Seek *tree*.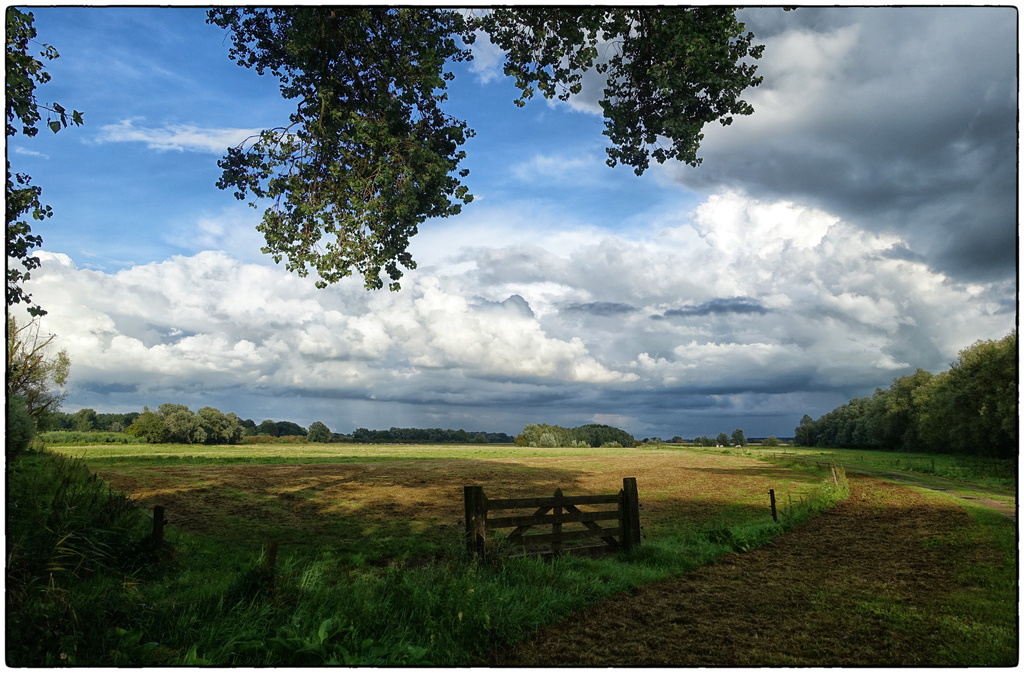
left=732, top=428, right=751, bottom=450.
